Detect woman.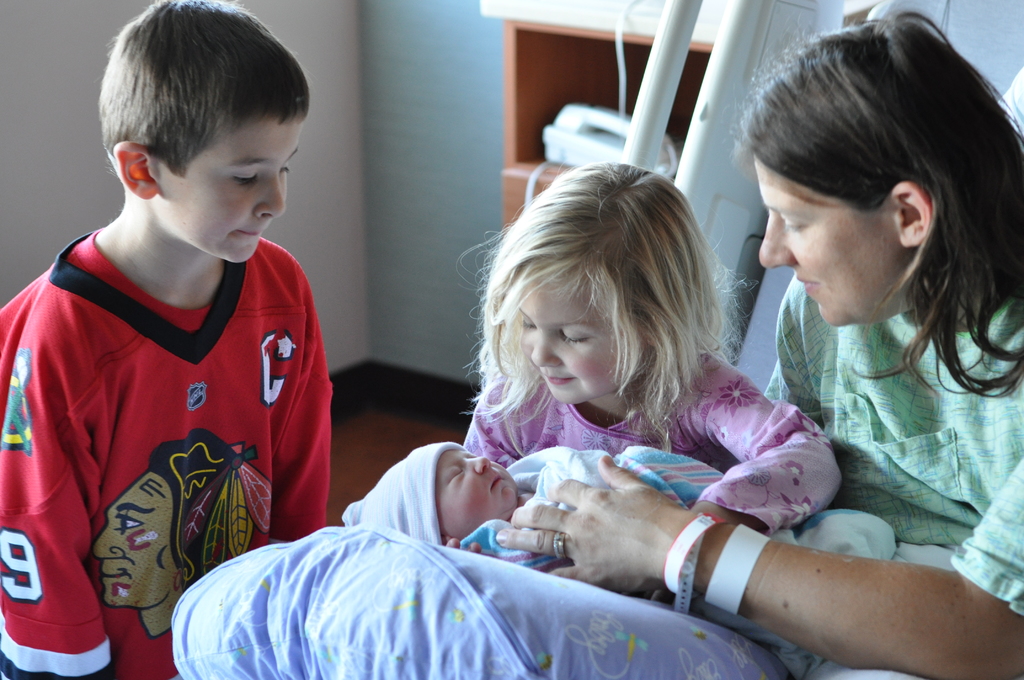
Detected at locate(486, 0, 1023, 679).
